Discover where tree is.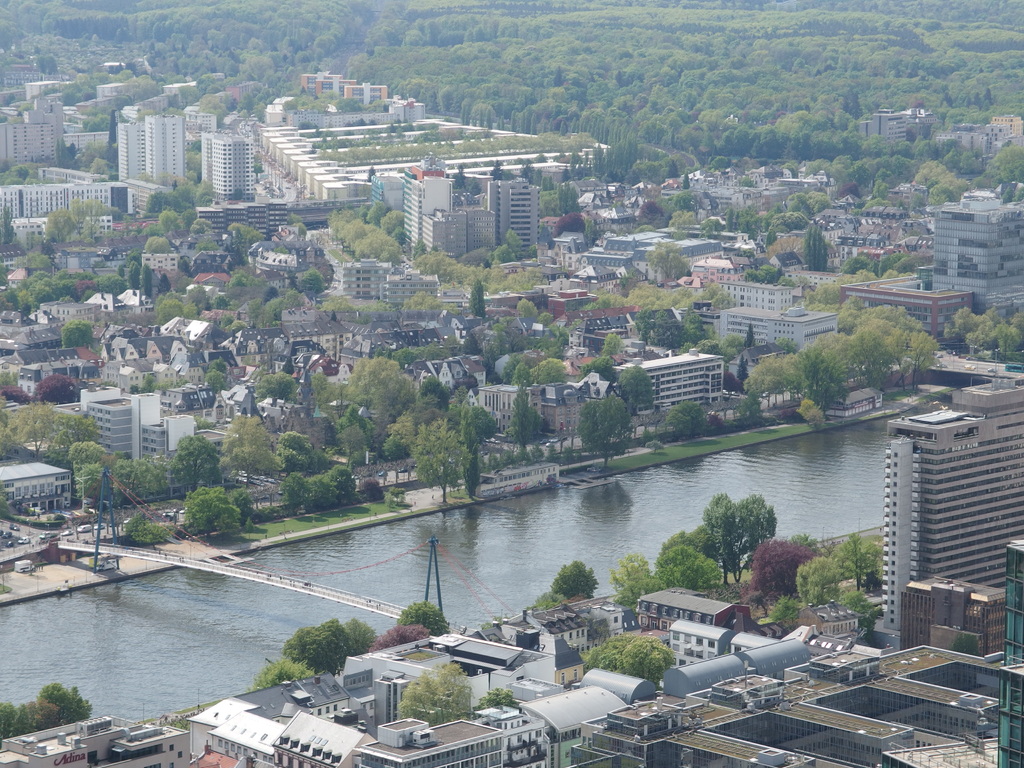
Discovered at (x1=404, y1=412, x2=475, y2=523).
